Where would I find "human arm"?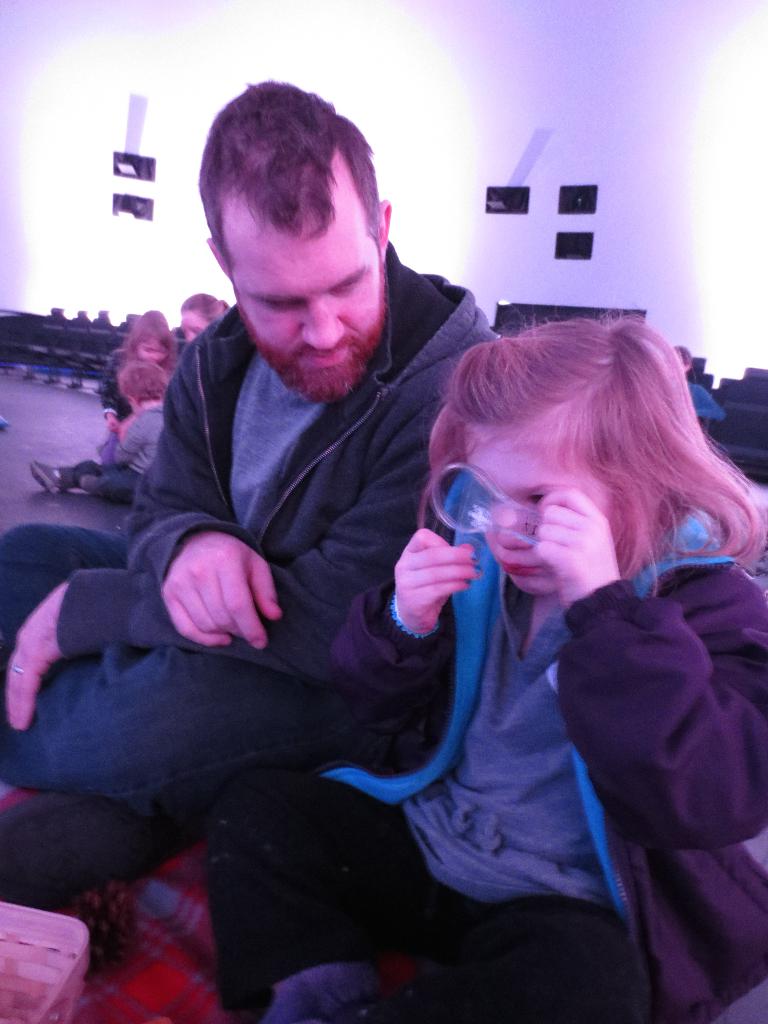
At bbox=(95, 348, 122, 436).
